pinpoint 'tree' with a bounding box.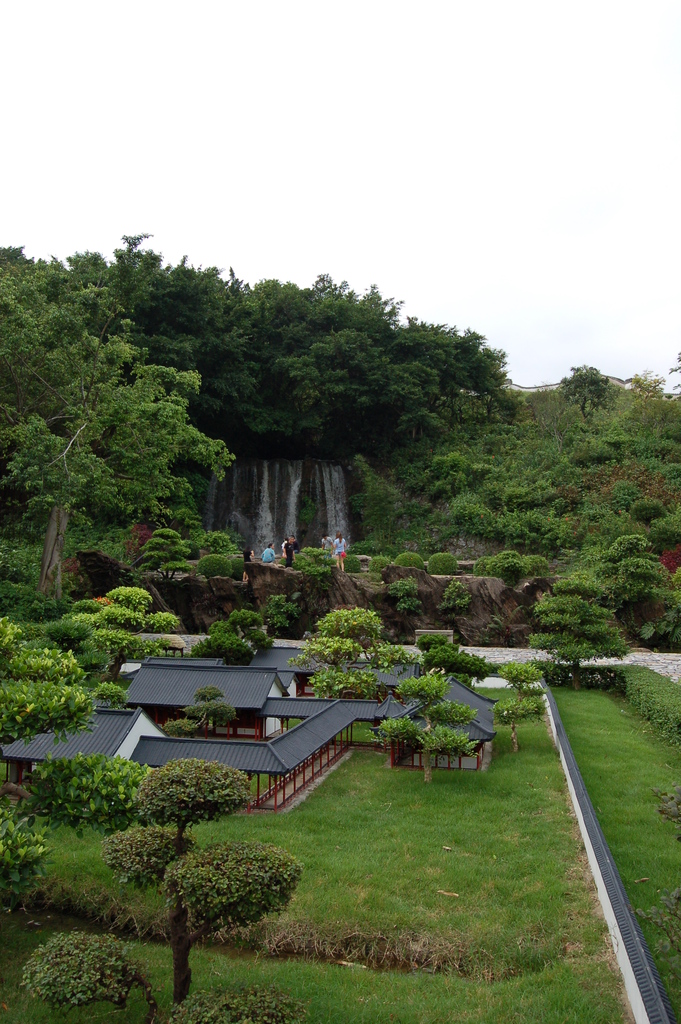
(x1=98, y1=748, x2=310, y2=1019).
